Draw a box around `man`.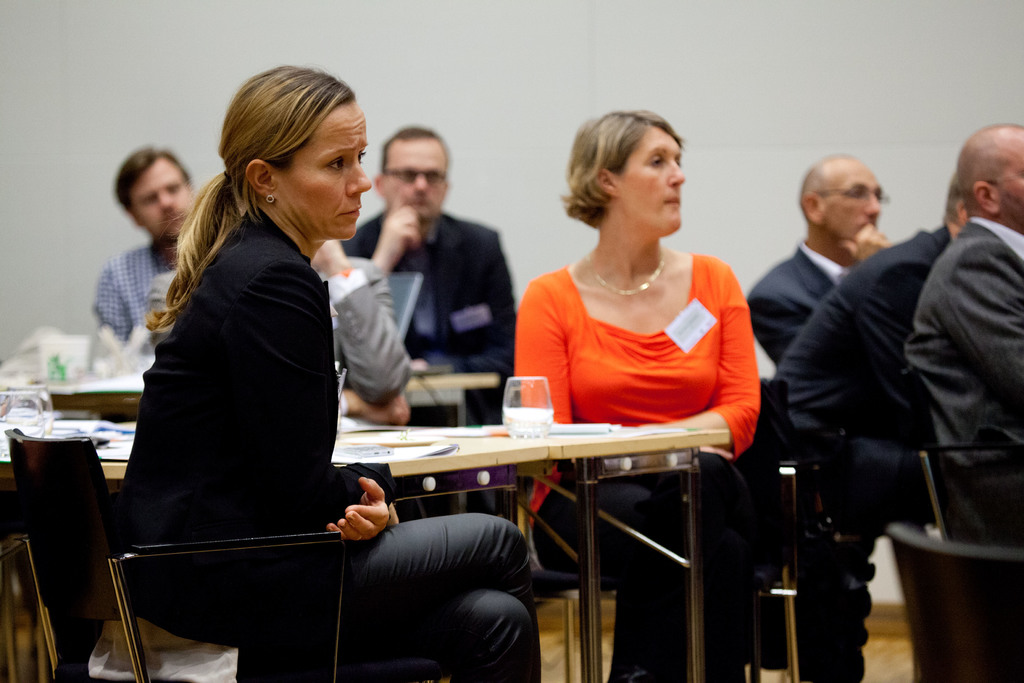
locate(742, 150, 900, 374).
